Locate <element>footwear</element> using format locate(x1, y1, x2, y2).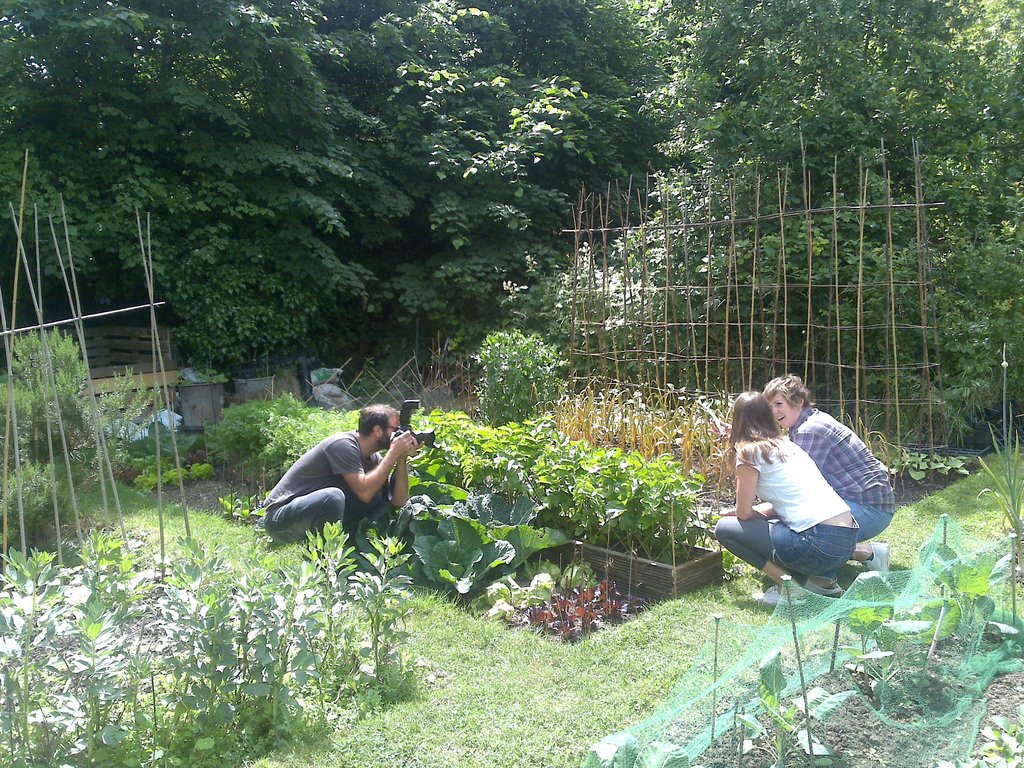
locate(797, 564, 847, 601).
